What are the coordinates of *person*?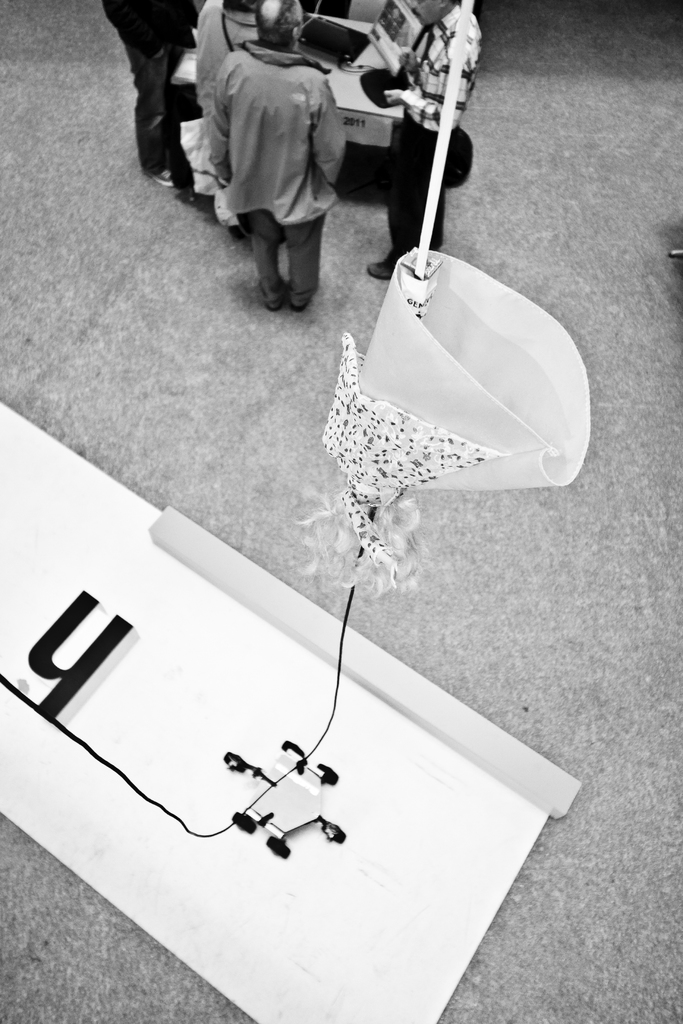
214,35,355,305.
